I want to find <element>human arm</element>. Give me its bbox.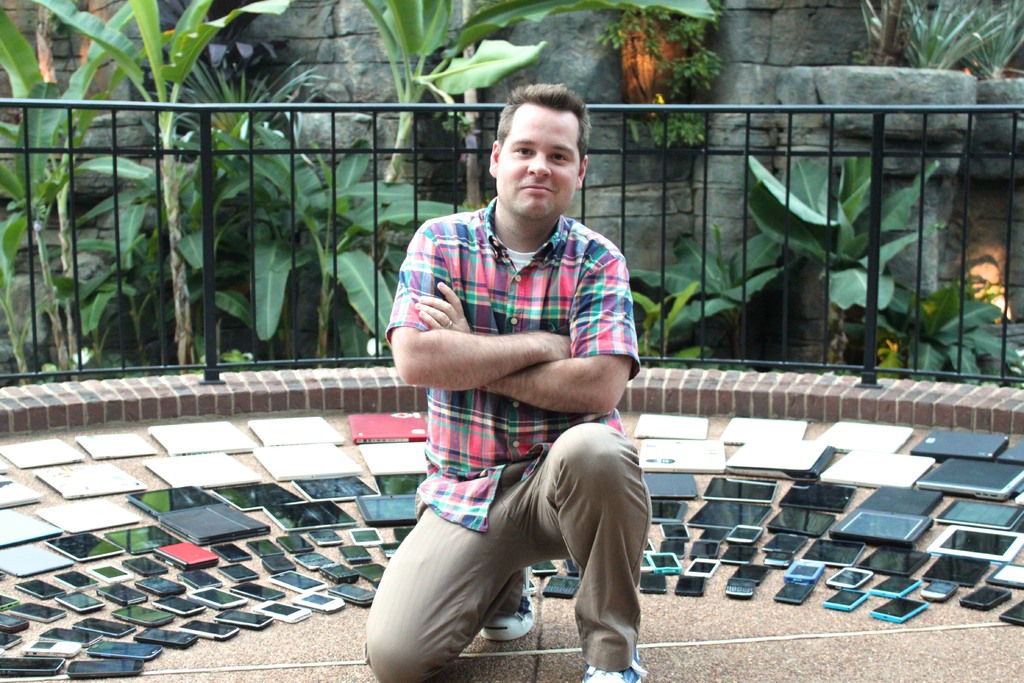
box=[392, 295, 630, 438].
